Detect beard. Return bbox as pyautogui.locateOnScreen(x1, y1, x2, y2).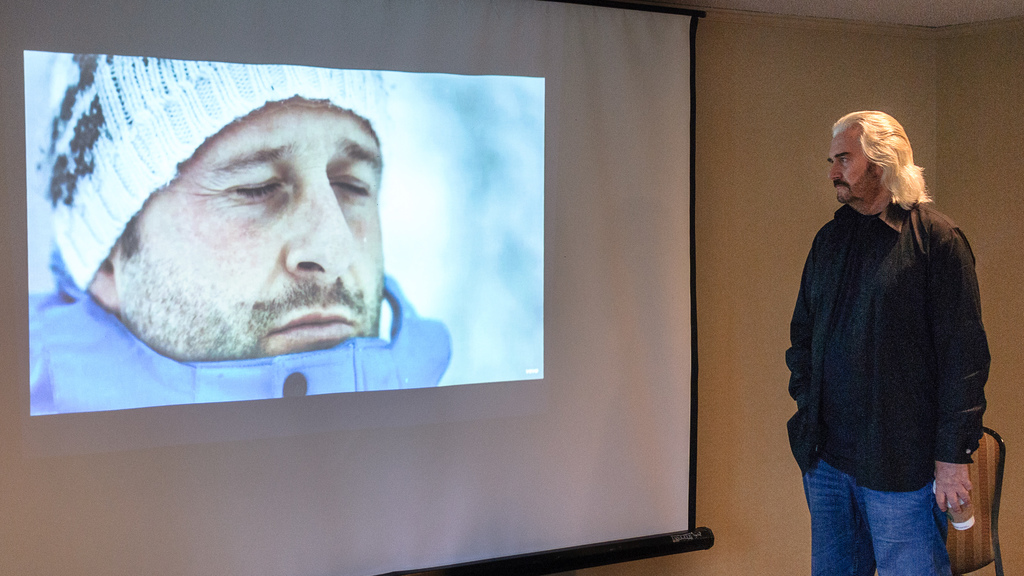
pyautogui.locateOnScreen(830, 162, 874, 216).
